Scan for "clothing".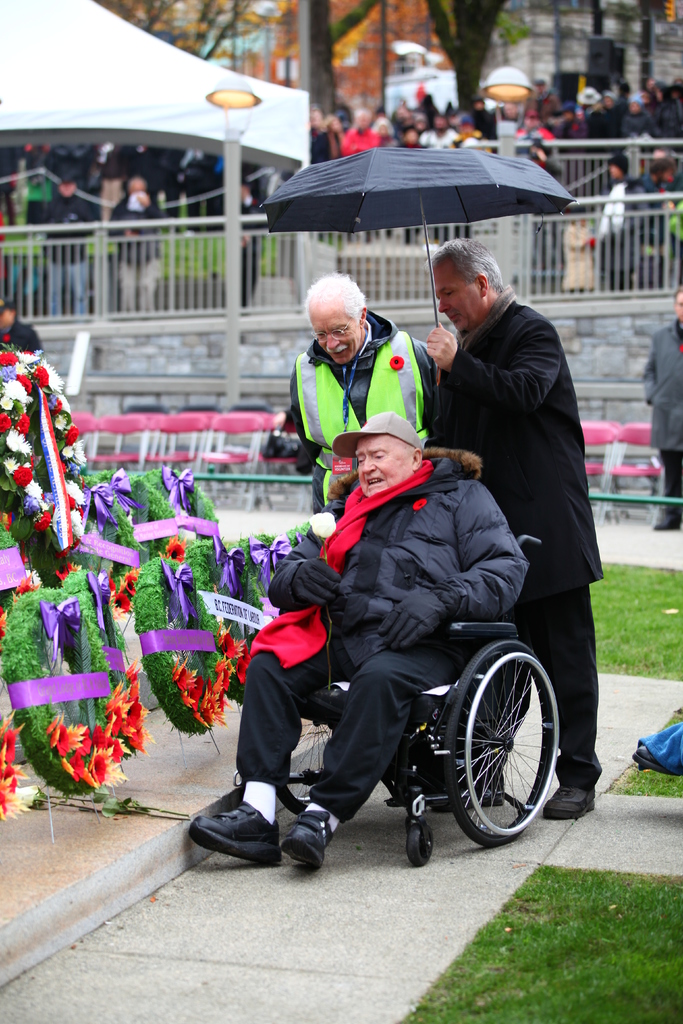
Scan result: (639, 310, 682, 525).
